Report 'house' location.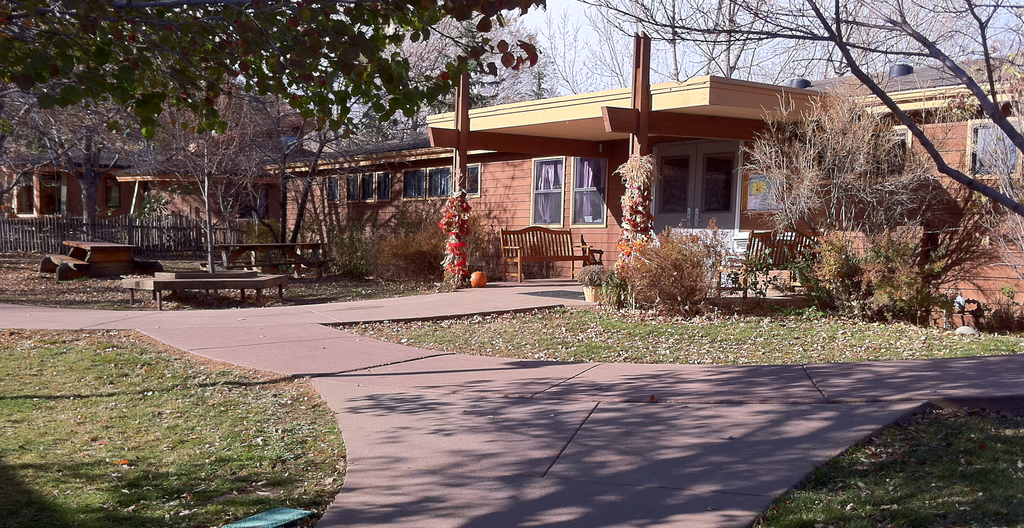
Report: [280,136,473,265].
